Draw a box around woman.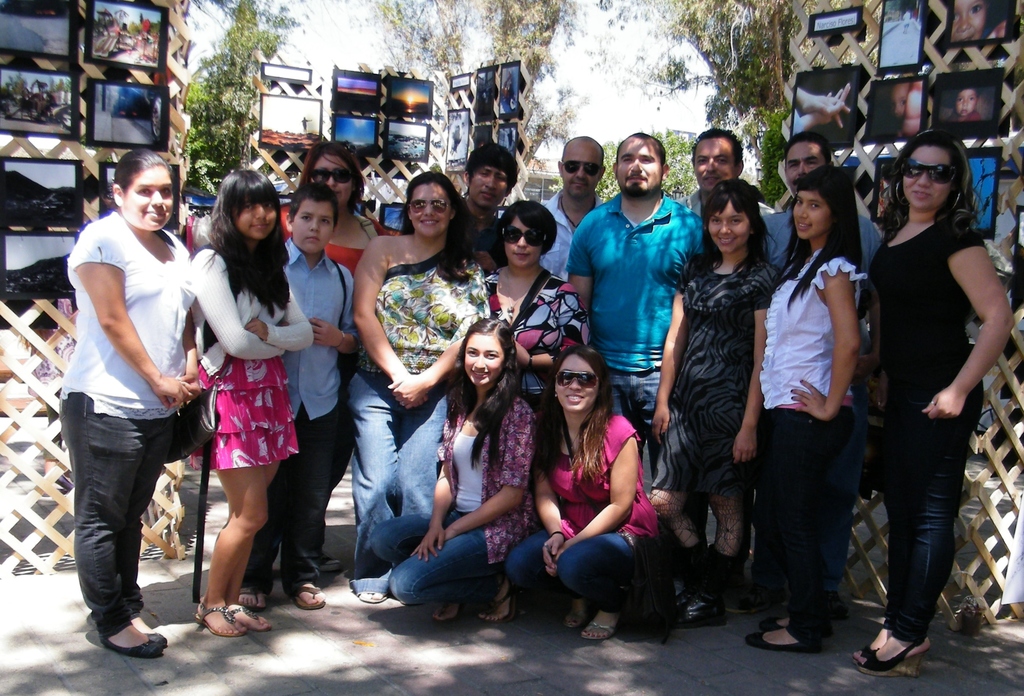
l=185, t=171, r=340, b=642.
